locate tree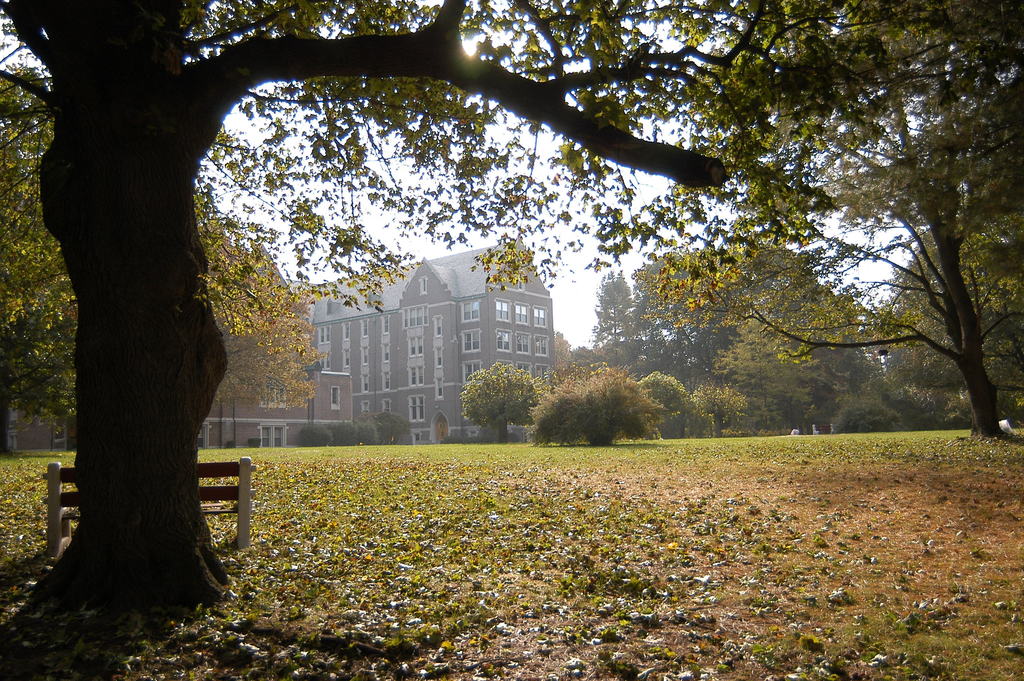
<box>458,356,547,450</box>
